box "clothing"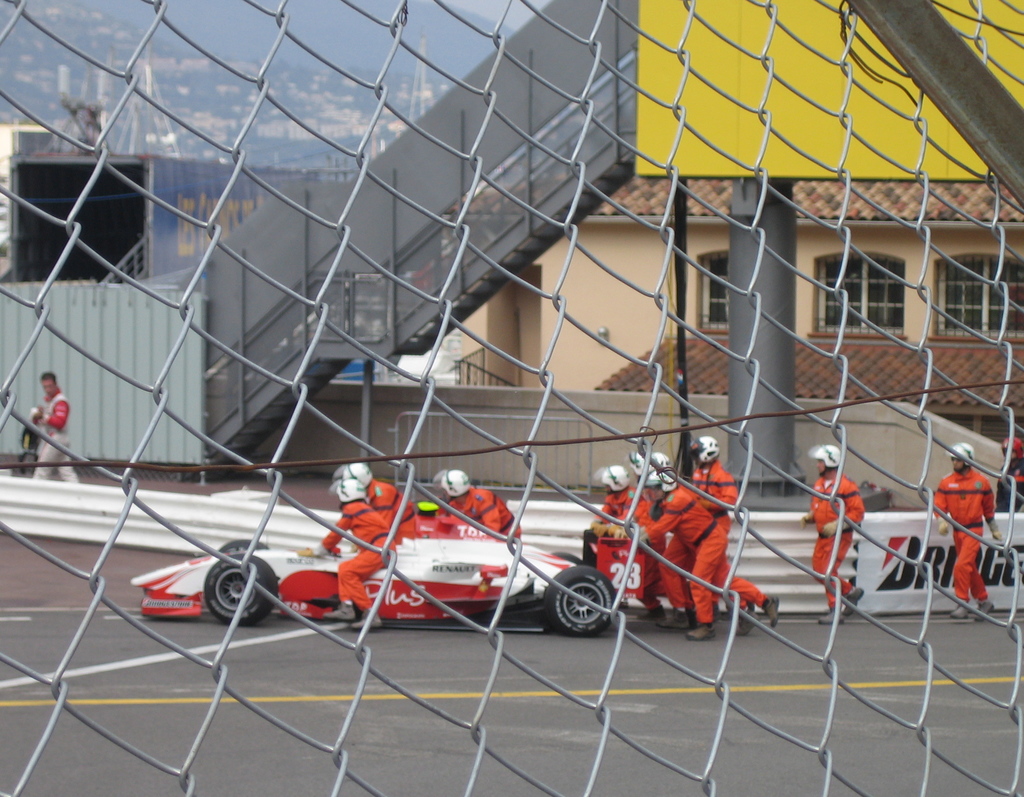
region(810, 471, 865, 605)
